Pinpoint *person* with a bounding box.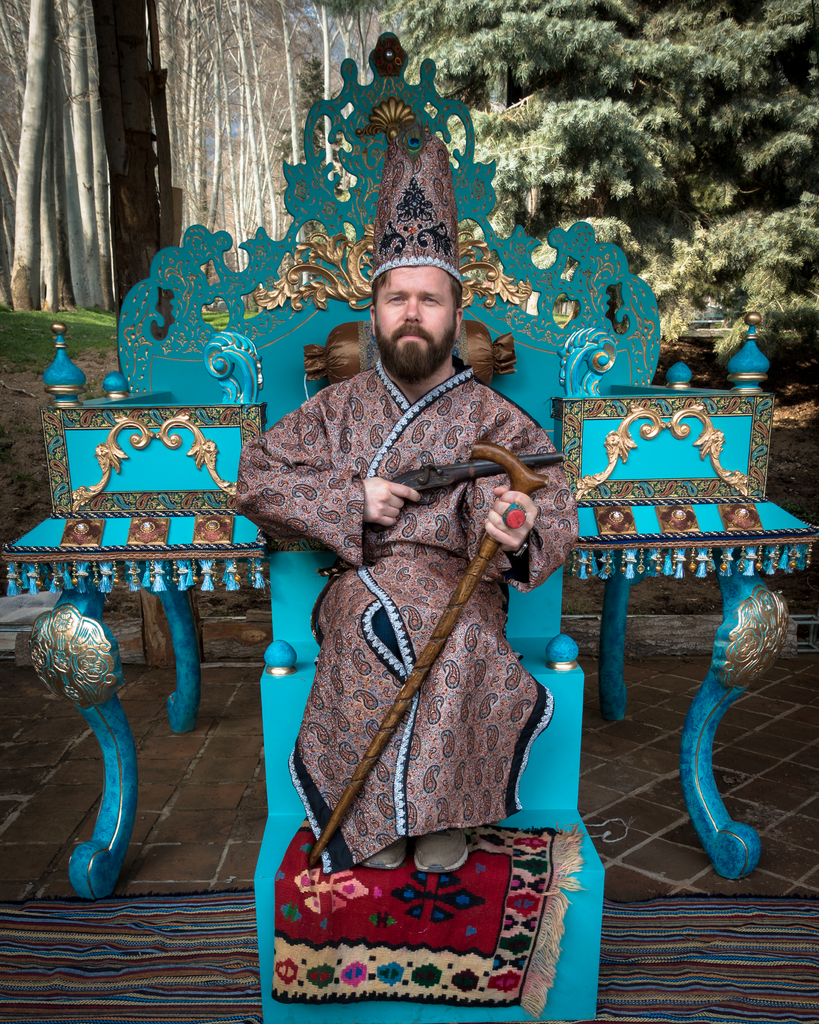
x1=253 y1=186 x2=570 y2=970.
